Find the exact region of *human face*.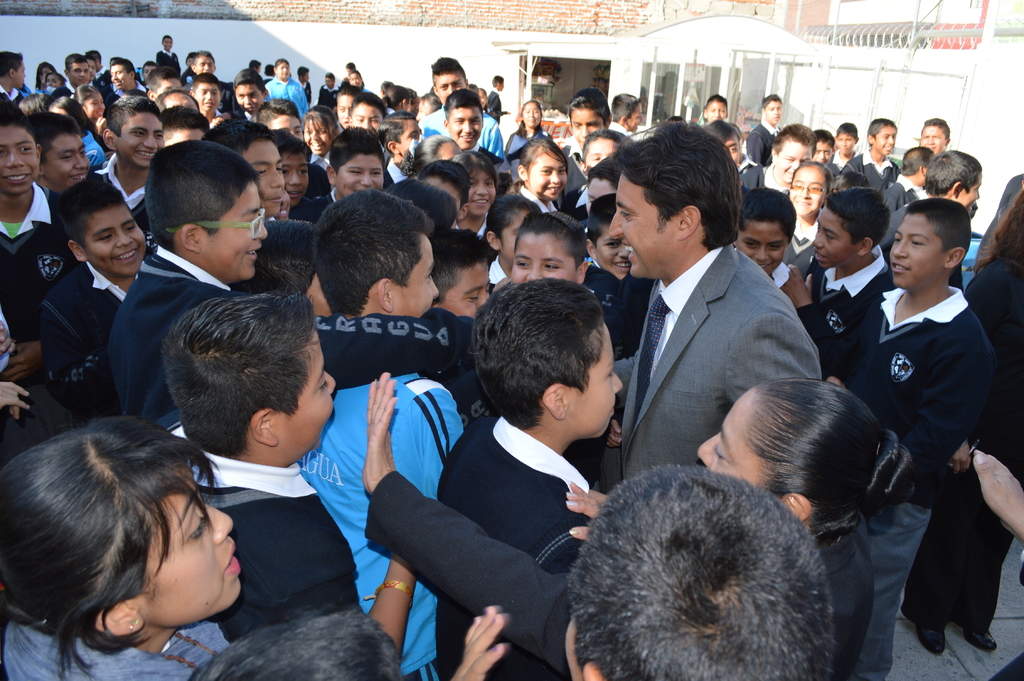
Exact region: (left=263, top=111, right=306, bottom=142).
